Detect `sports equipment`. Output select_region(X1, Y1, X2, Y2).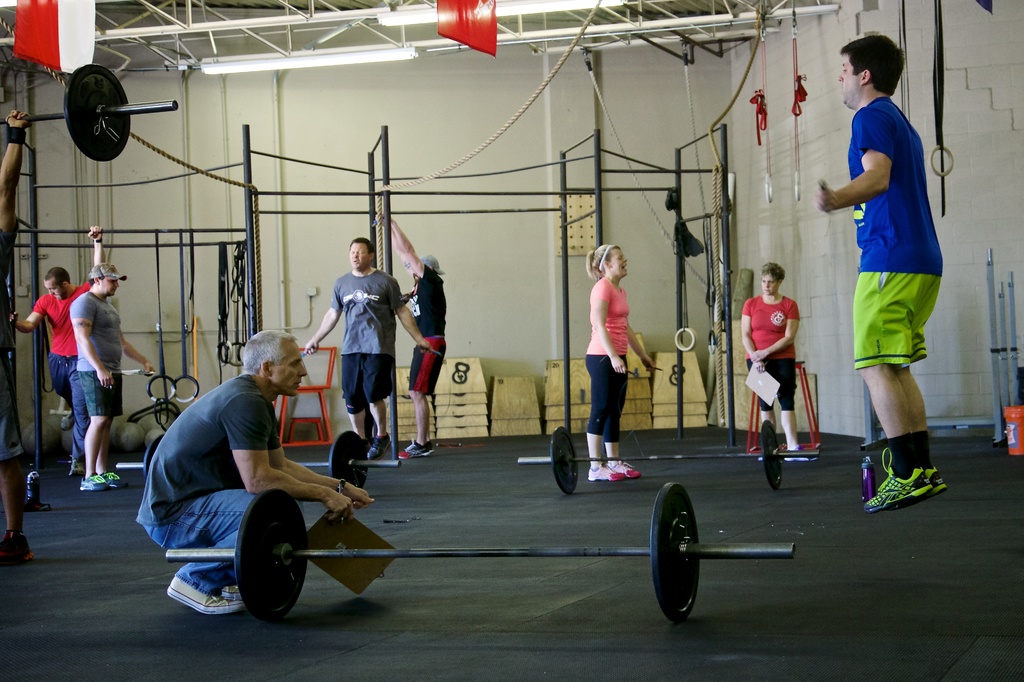
select_region(586, 459, 624, 480).
